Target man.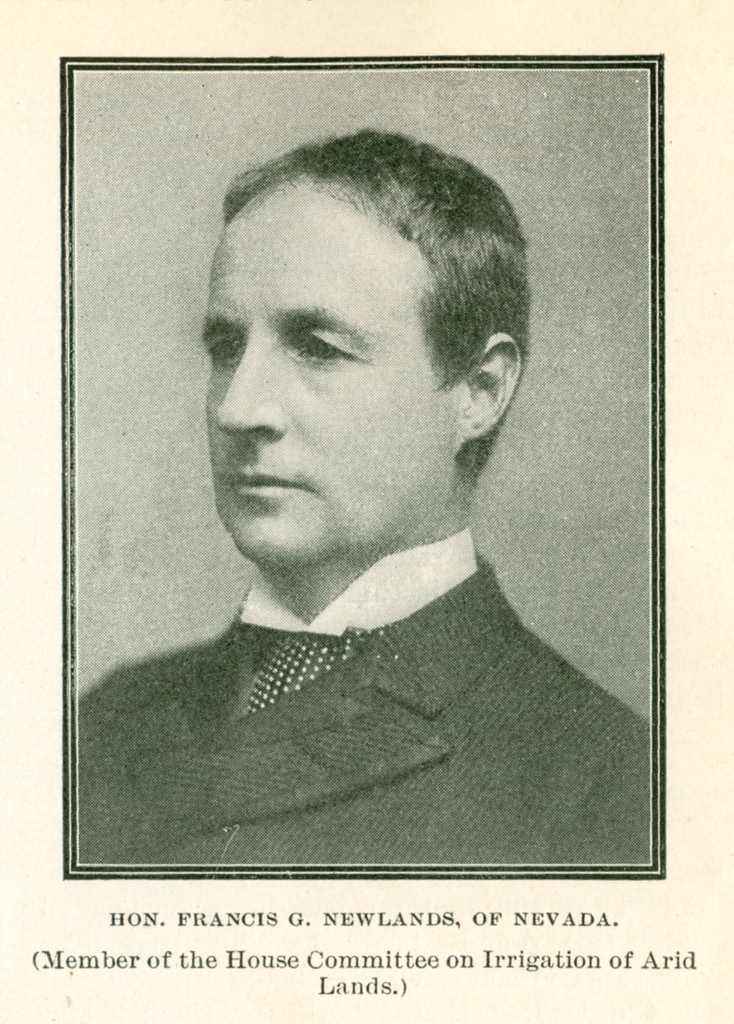
Target region: [left=99, top=93, right=647, bottom=913].
